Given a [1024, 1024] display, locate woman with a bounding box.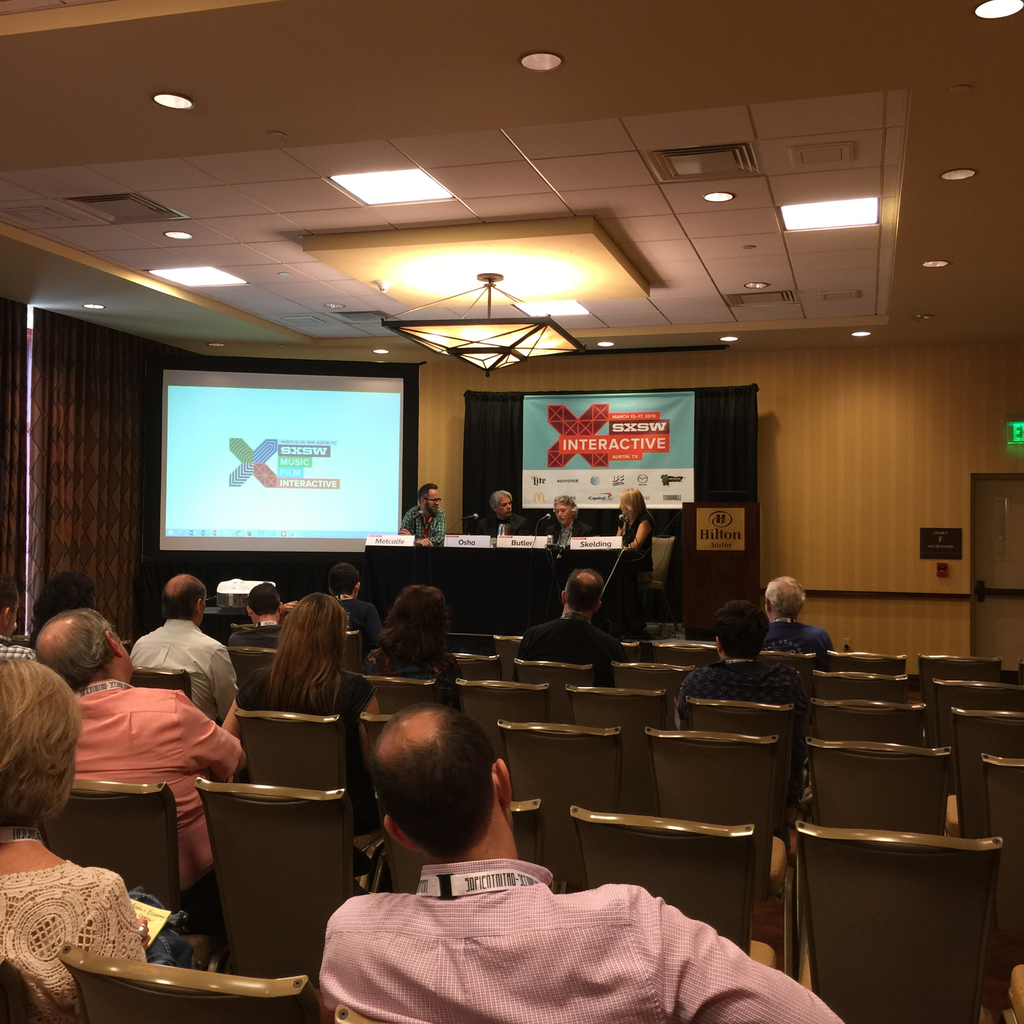
Located: (x1=0, y1=657, x2=193, y2=1023).
